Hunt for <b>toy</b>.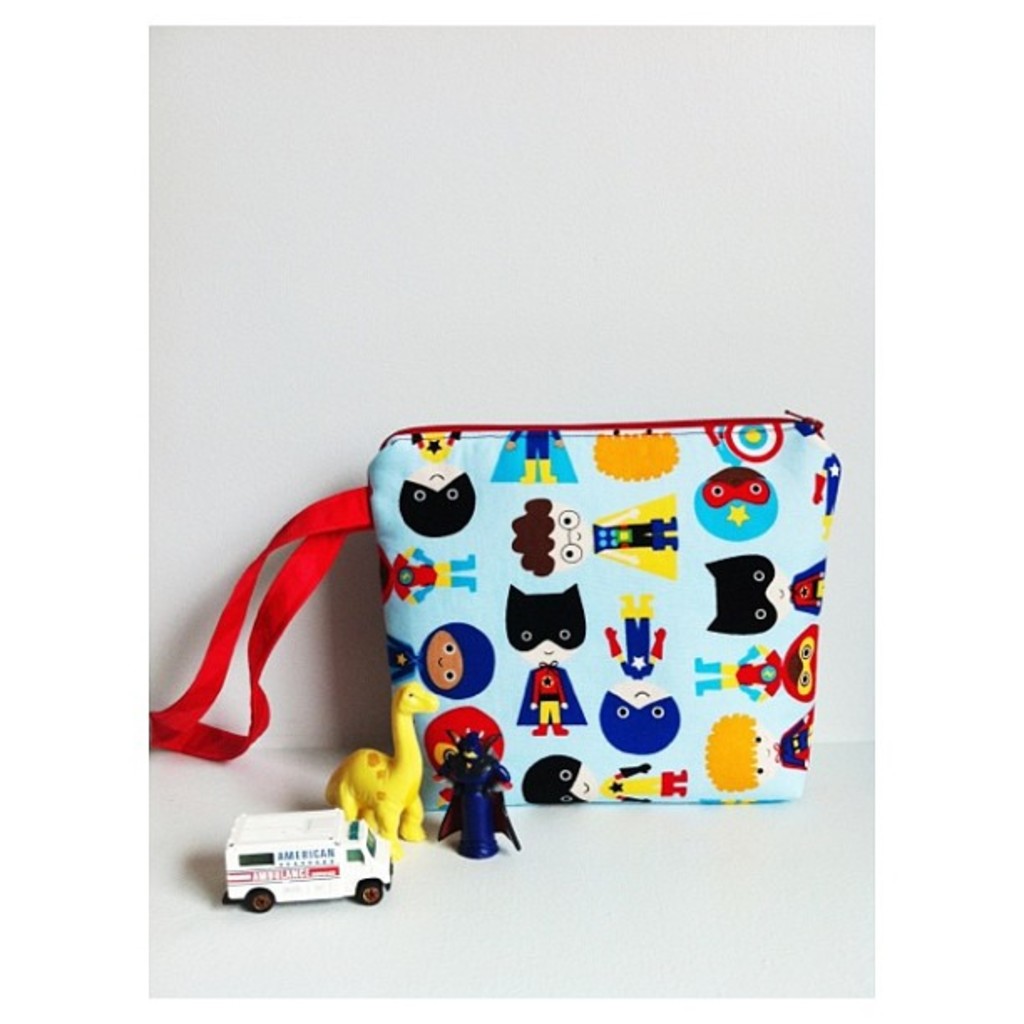
Hunted down at (left=701, top=552, right=823, bottom=632).
